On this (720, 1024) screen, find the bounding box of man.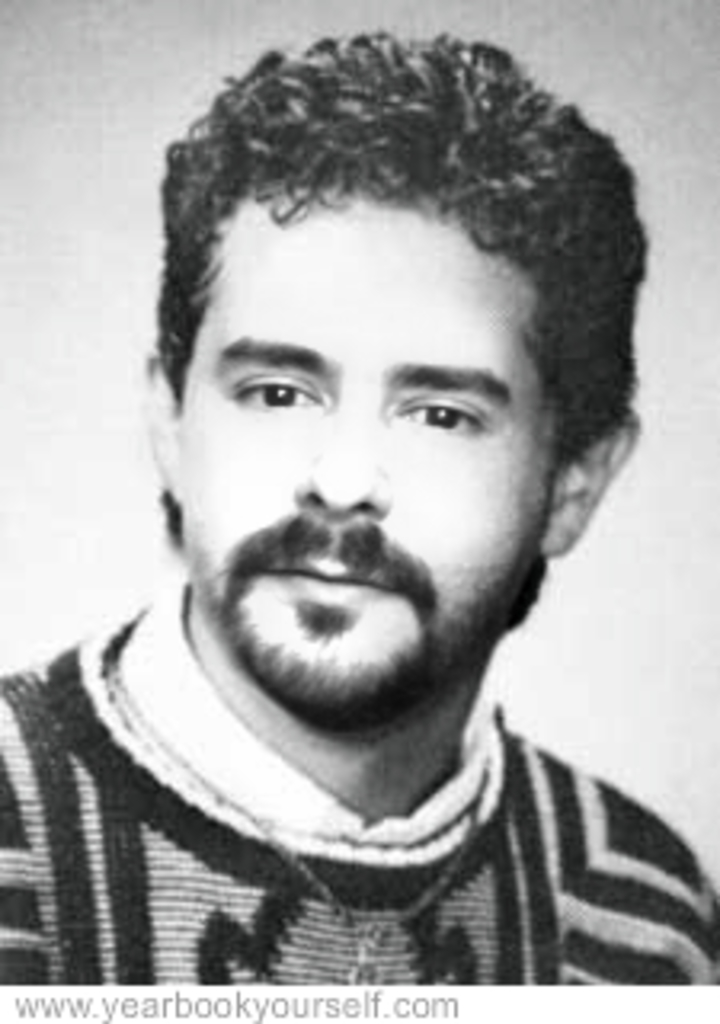
Bounding box: [x1=0, y1=29, x2=717, y2=995].
